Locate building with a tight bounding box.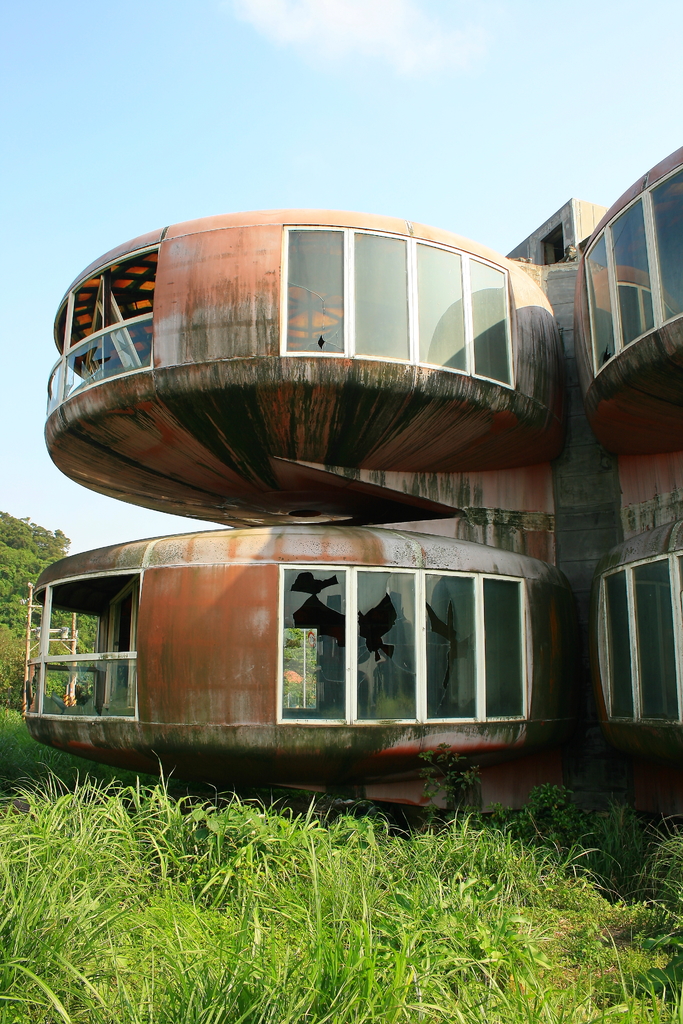
(left=19, top=145, right=682, bottom=827).
